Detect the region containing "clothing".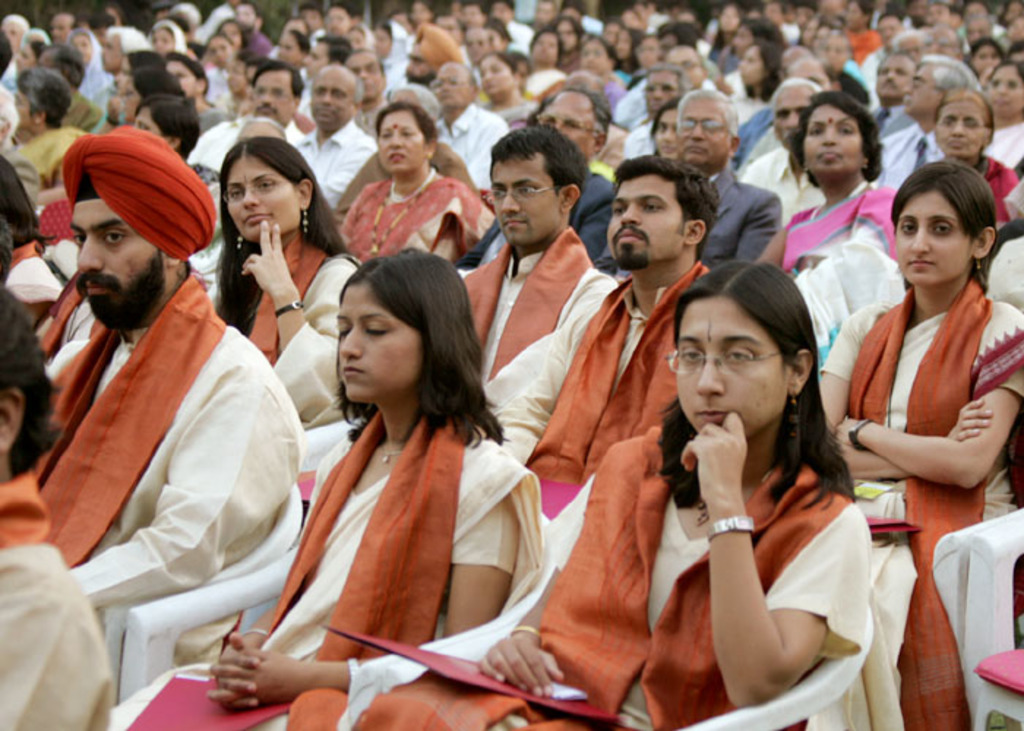
(left=869, top=104, right=923, bottom=140).
